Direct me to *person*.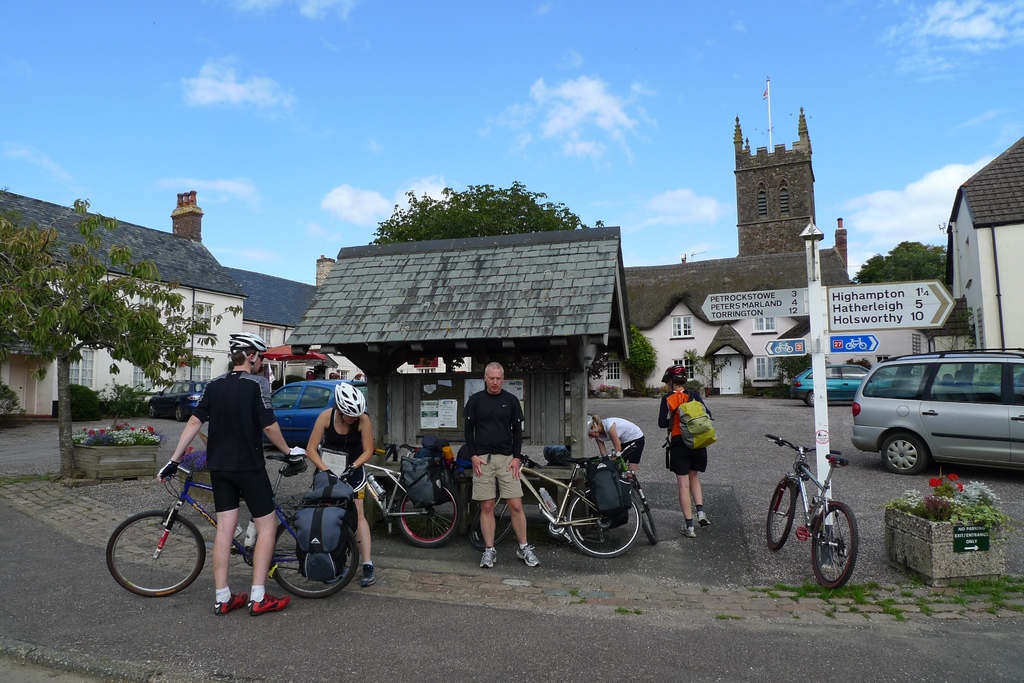
Direction: pyautogui.locateOnScreen(453, 358, 550, 569).
